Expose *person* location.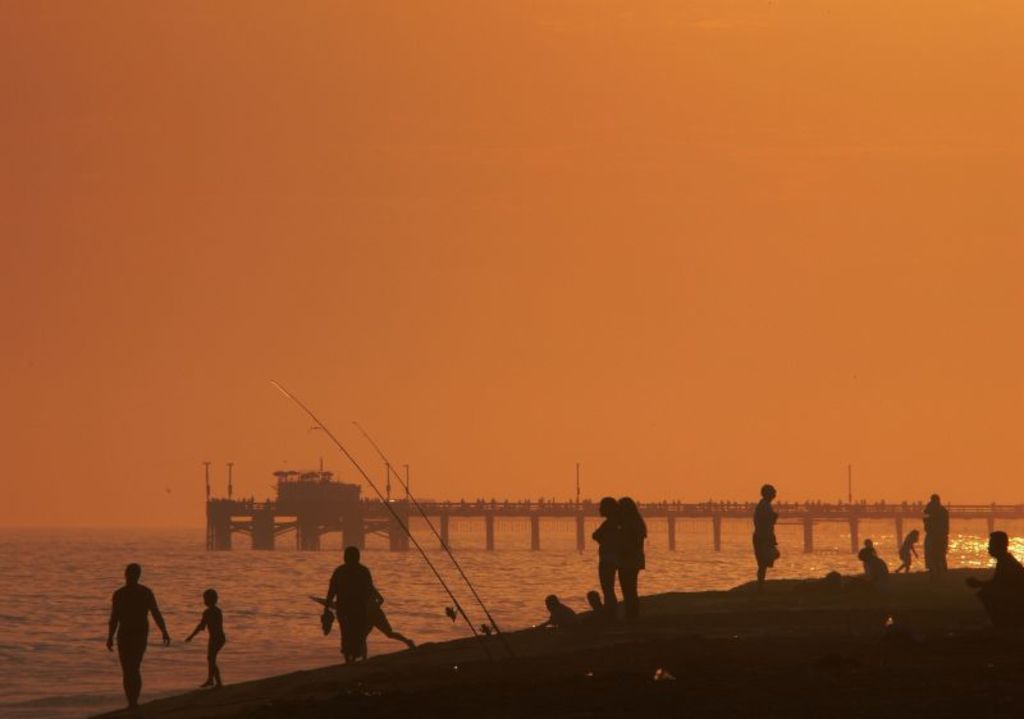
Exposed at region(893, 531, 929, 572).
